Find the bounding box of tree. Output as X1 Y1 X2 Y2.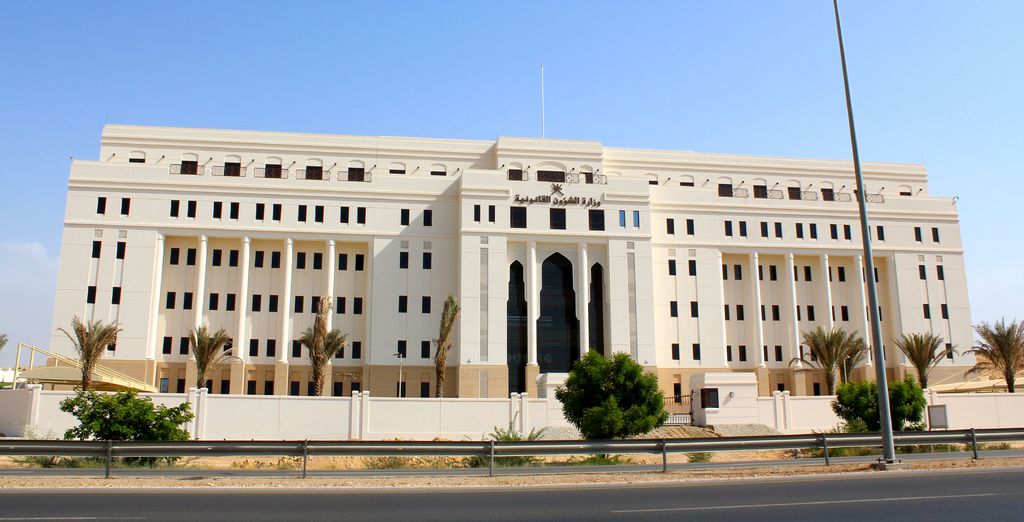
840 337 868 385.
